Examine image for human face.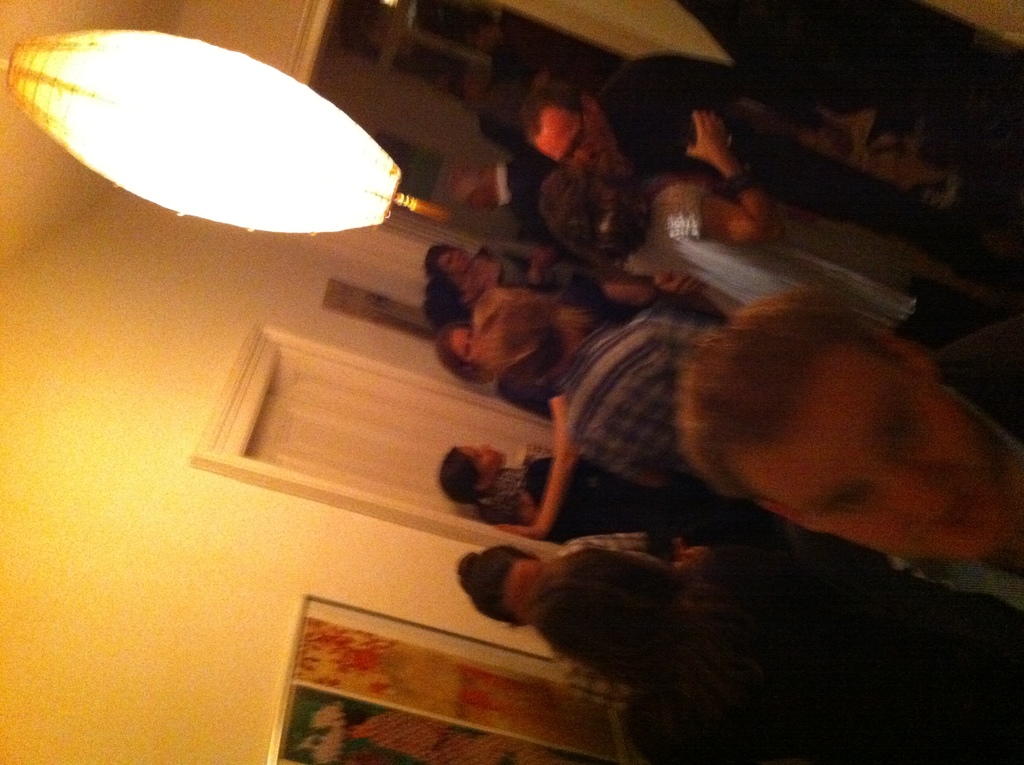
Examination result: [left=547, top=113, right=614, bottom=166].
